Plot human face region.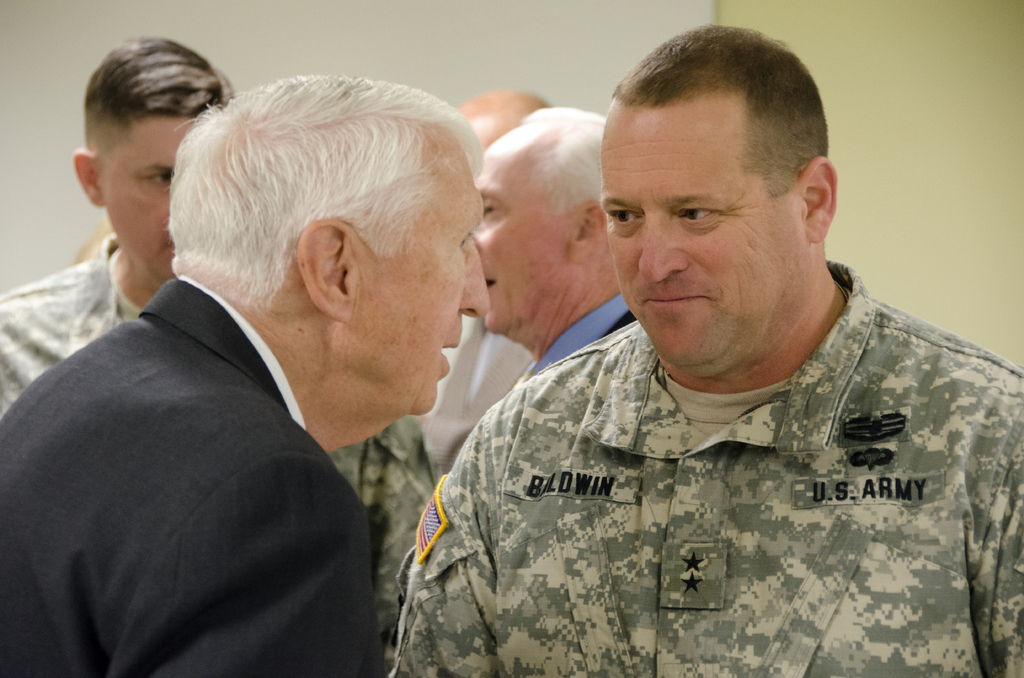
Plotted at 476, 121, 569, 331.
